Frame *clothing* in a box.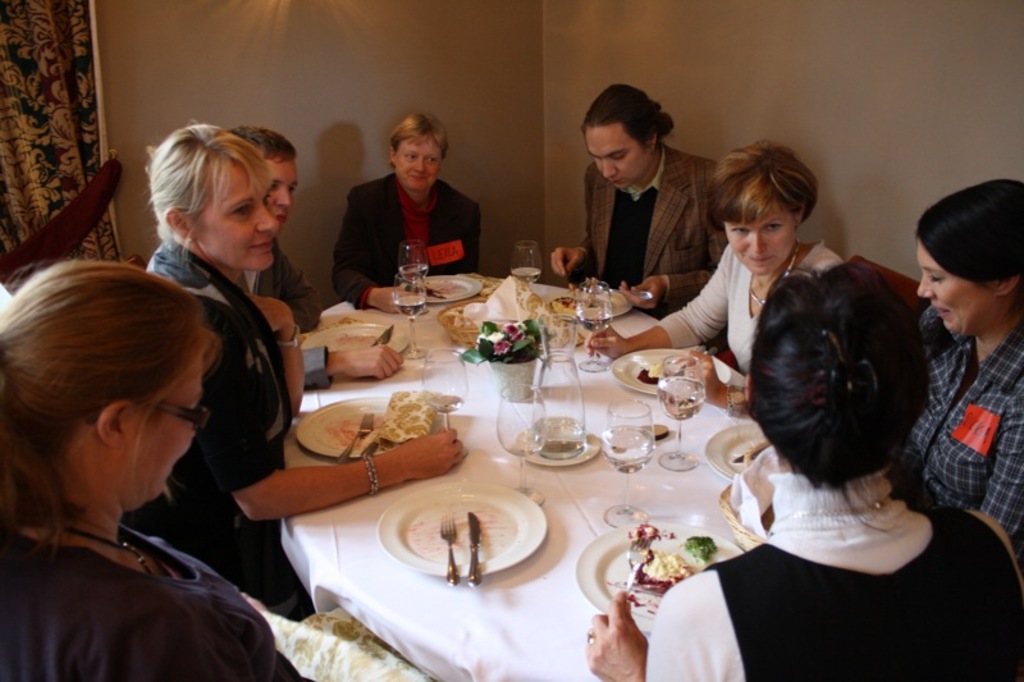
(x1=329, y1=173, x2=479, y2=310).
